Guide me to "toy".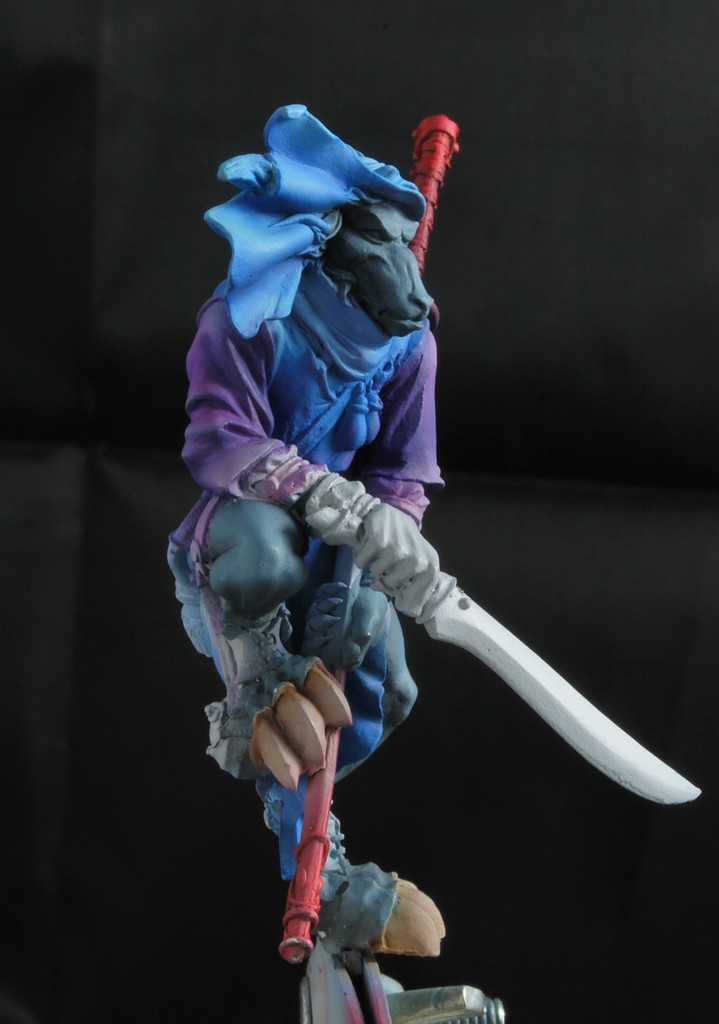
Guidance: (175, 125, 648, 950).
